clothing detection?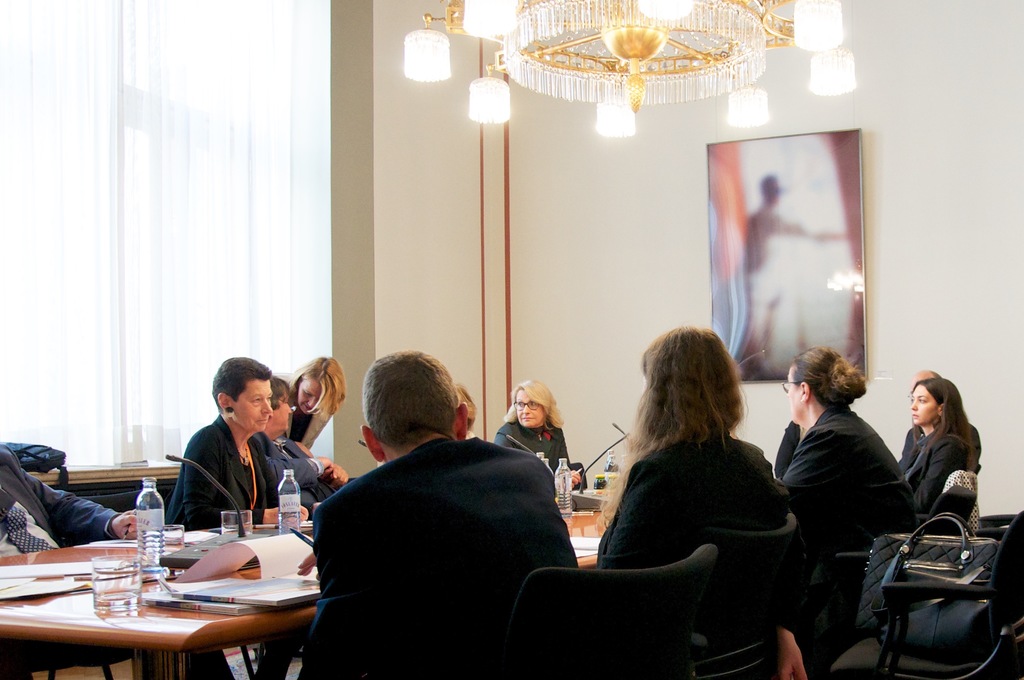
box(491, 418, 589, 472)
